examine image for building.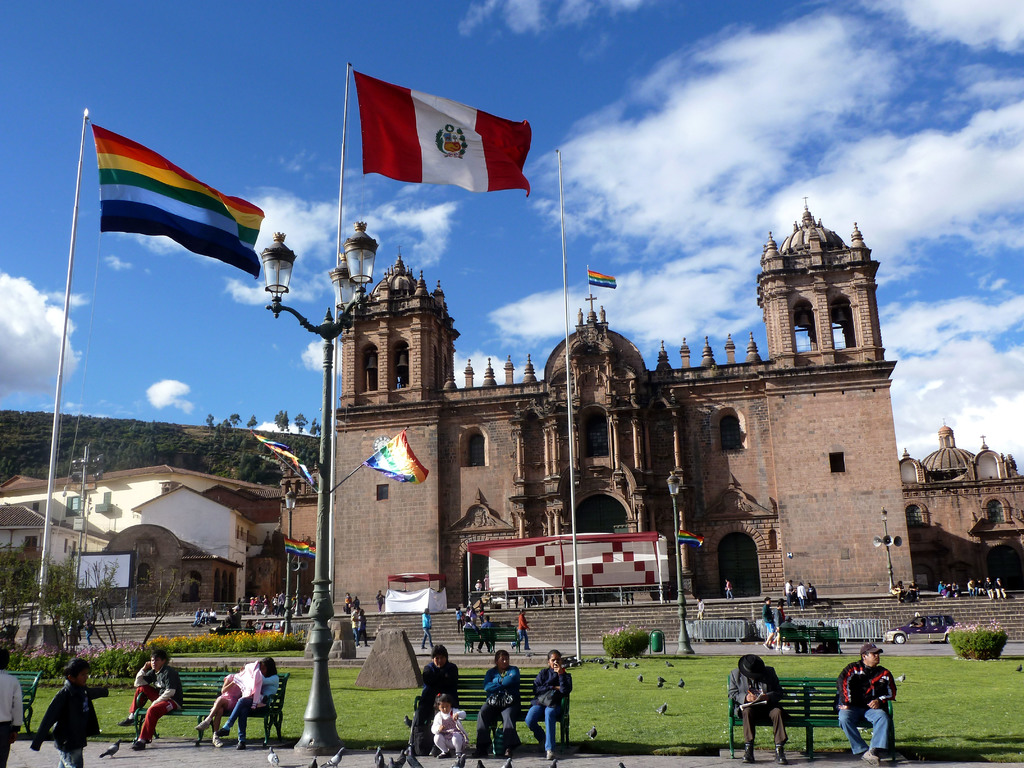
Examination result: 0, 462, 308, 616.
